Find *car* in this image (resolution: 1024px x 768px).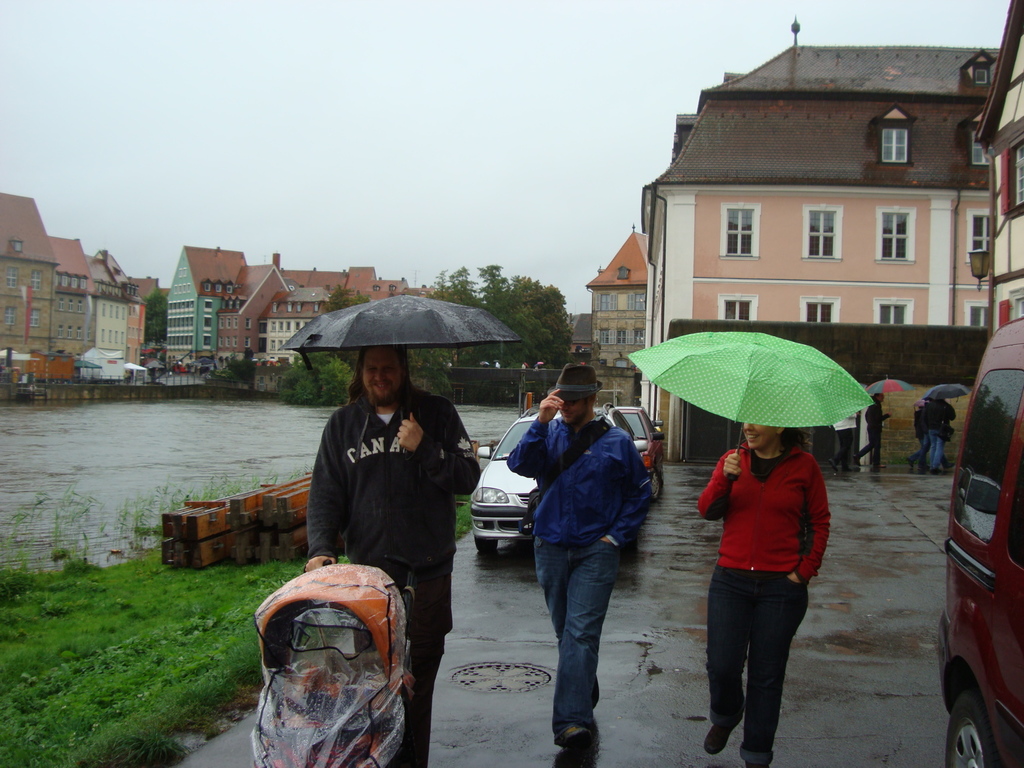
[x1=932, y1=319, x2=1023, y2=767].
